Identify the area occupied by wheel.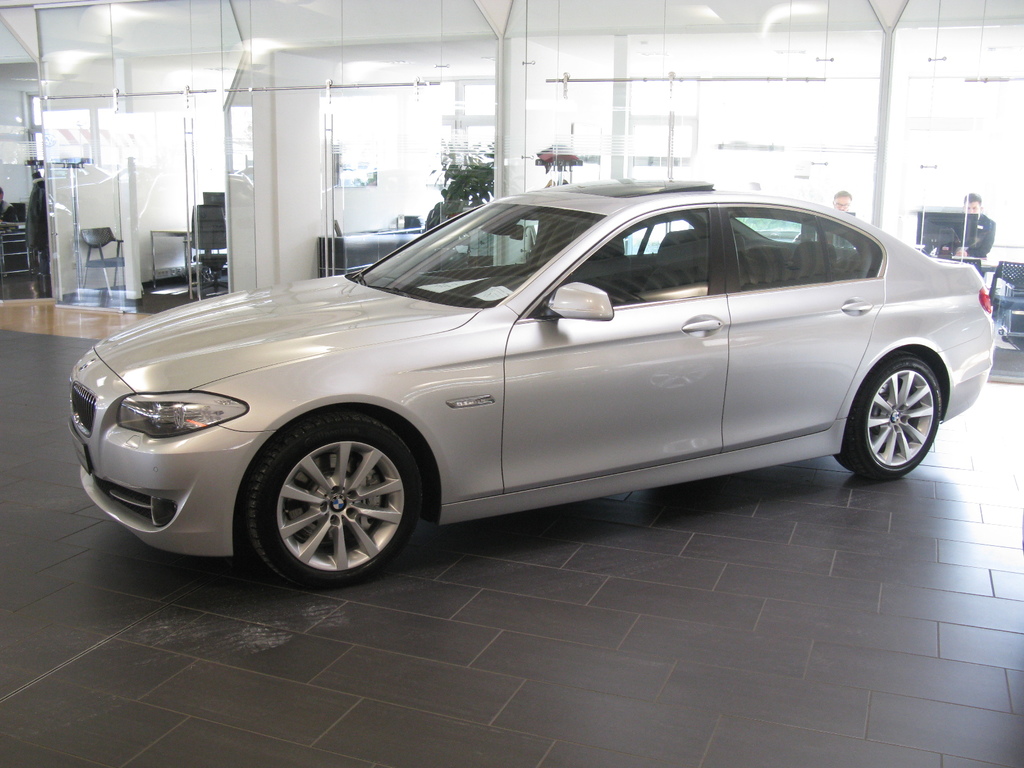
Area: (left=837, top=355, right=944, bottom=481).
